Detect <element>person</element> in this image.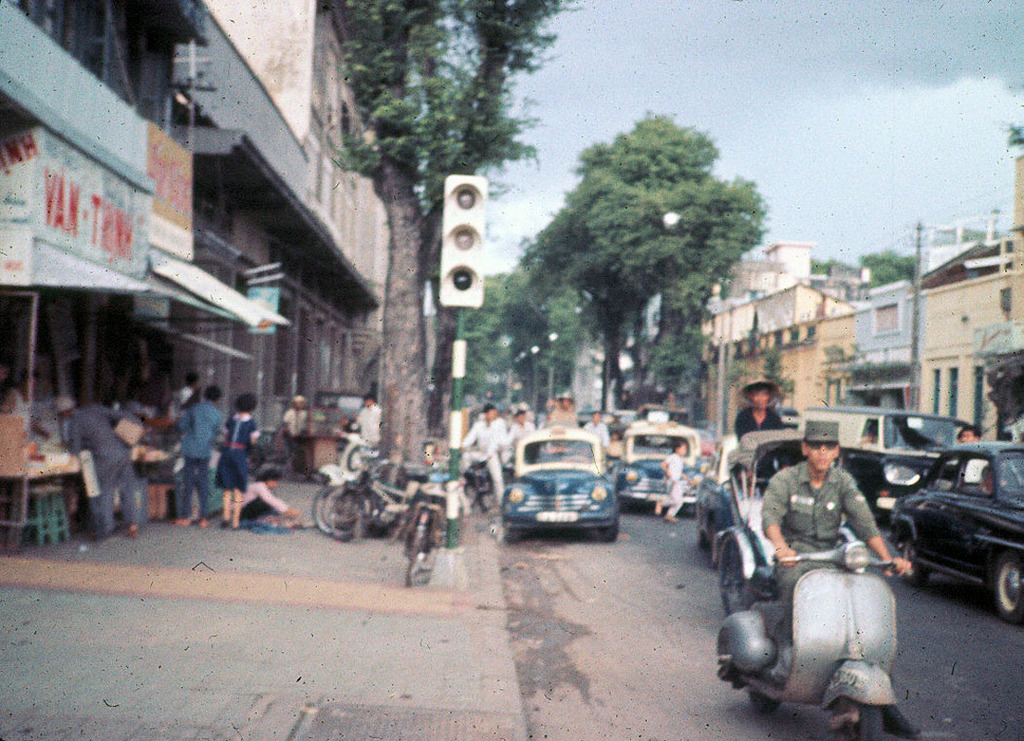
Detection: l=177, t=386, r=226, b=525.
